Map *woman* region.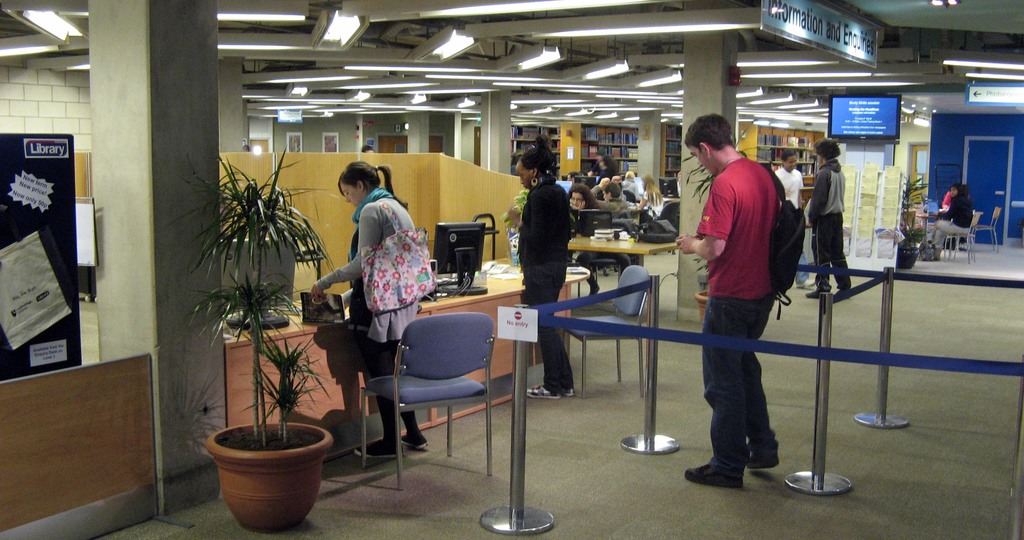
Mapped to (588,148,618,183).
